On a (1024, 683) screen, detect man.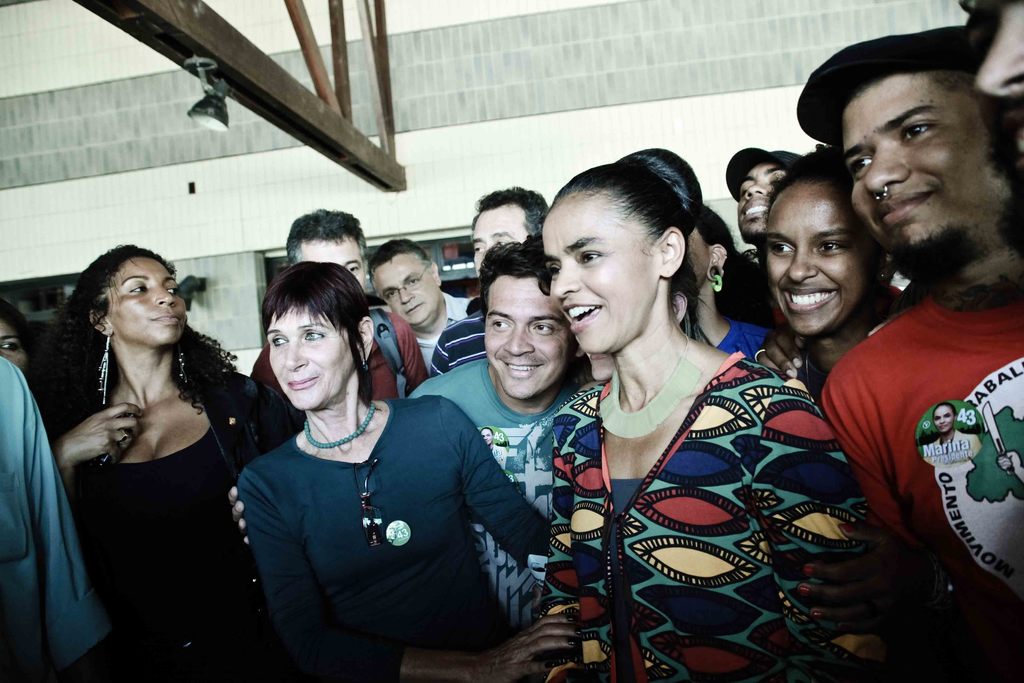
(245,205,426,399).
